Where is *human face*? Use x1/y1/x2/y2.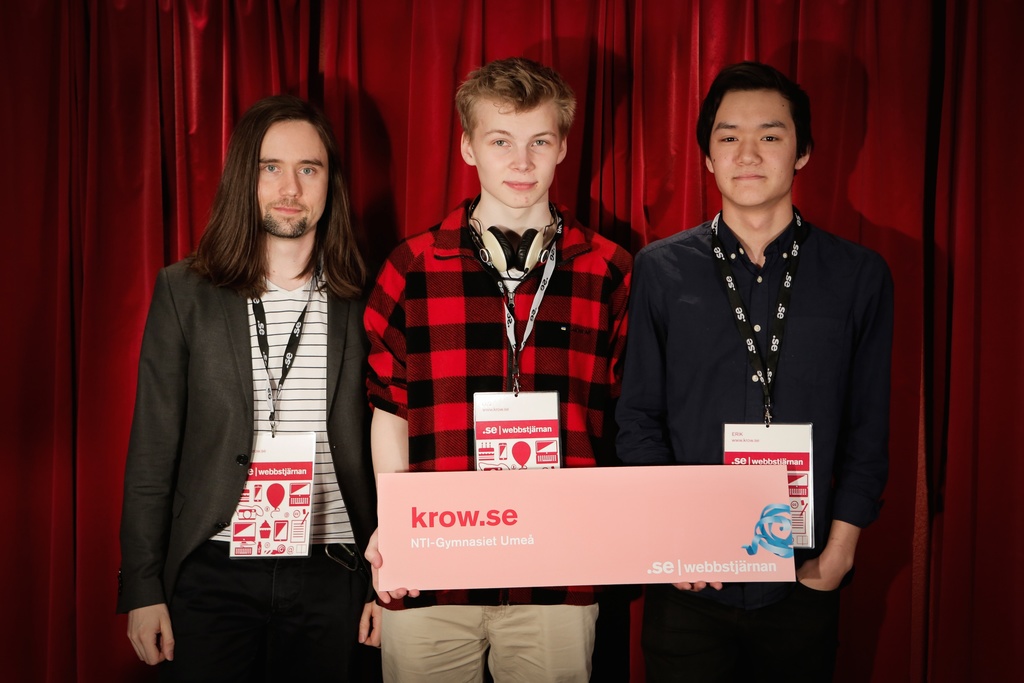
471/101/559/212.
